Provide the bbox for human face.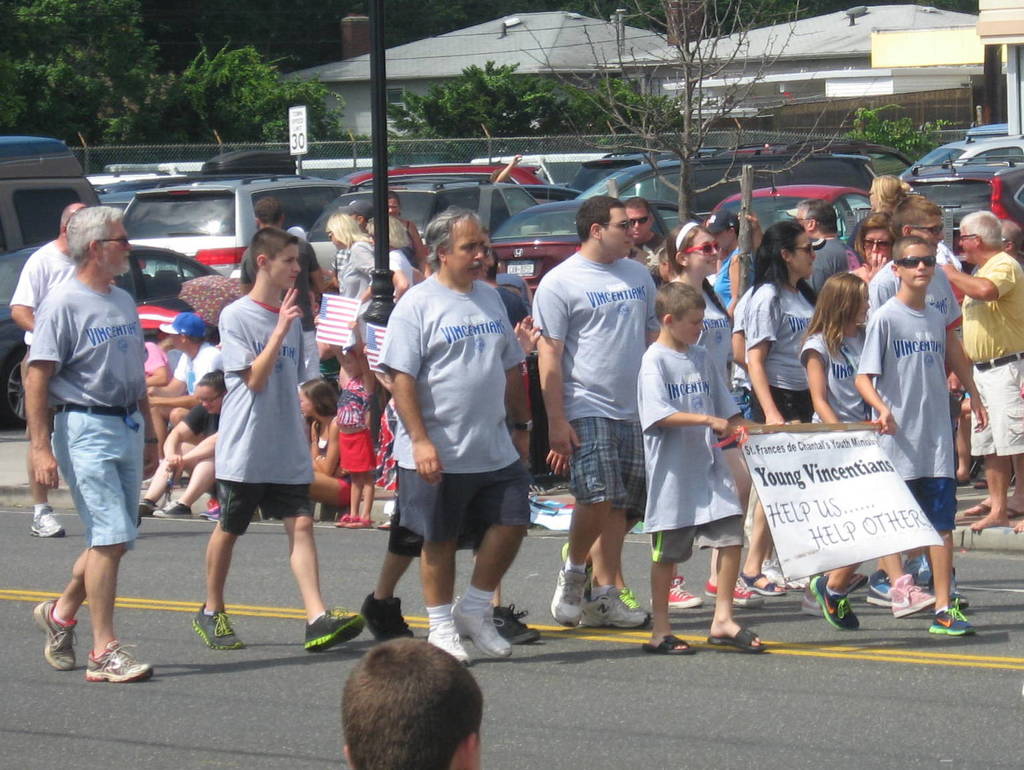
(326, 233, 345, 249).
